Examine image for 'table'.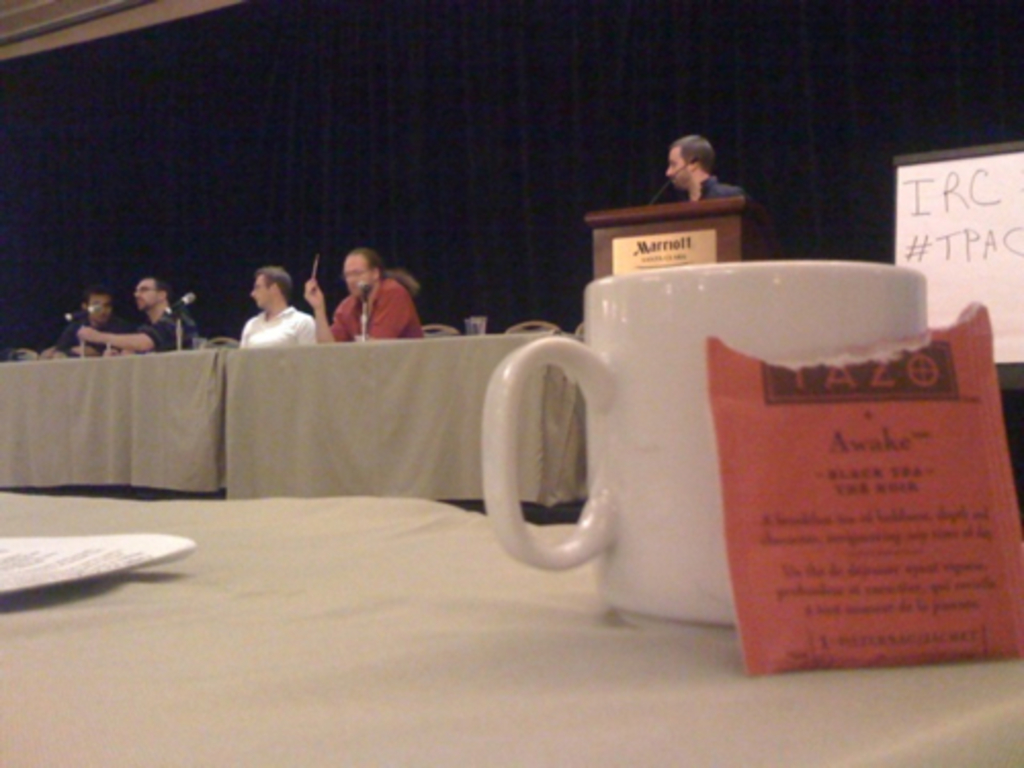
Examination result: crop(211, 332, 569, 510).
